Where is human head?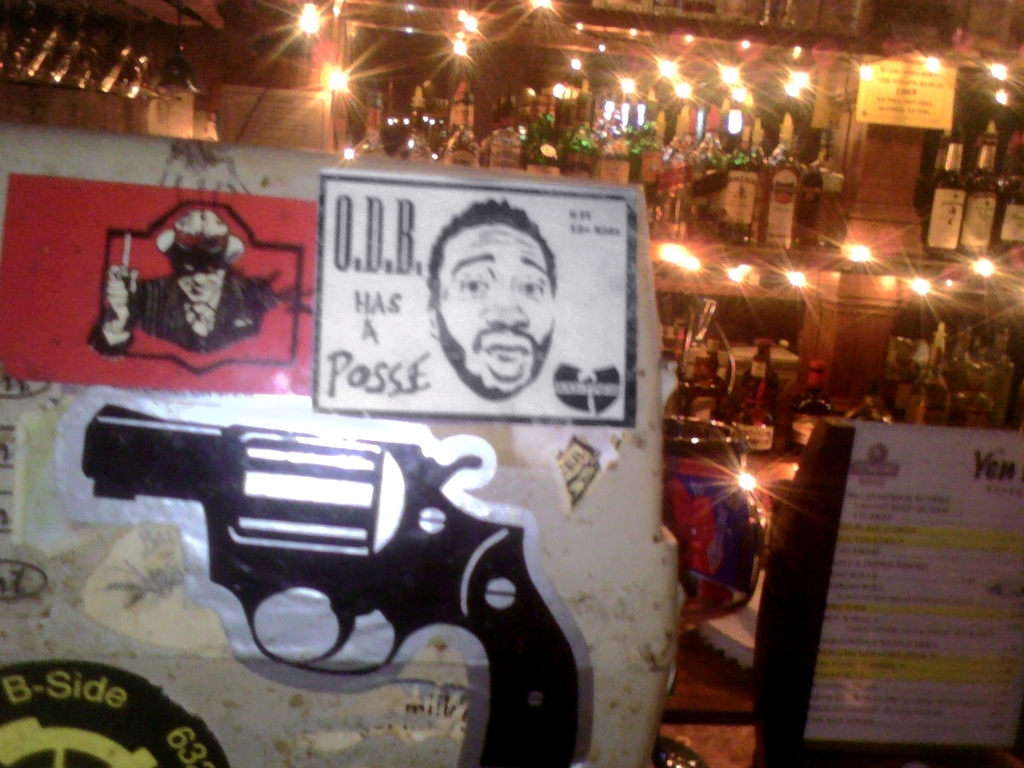
<bbox>416, 202, 568, 389</bbox>.
